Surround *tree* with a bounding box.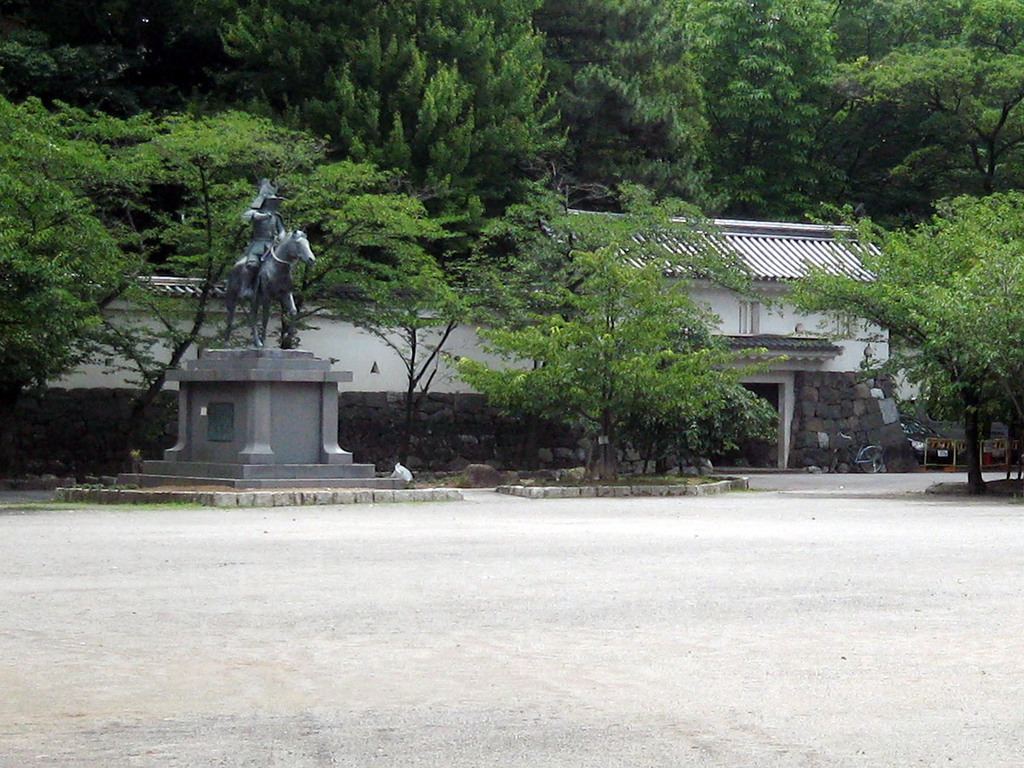
(771, 185, 1023, 493).
